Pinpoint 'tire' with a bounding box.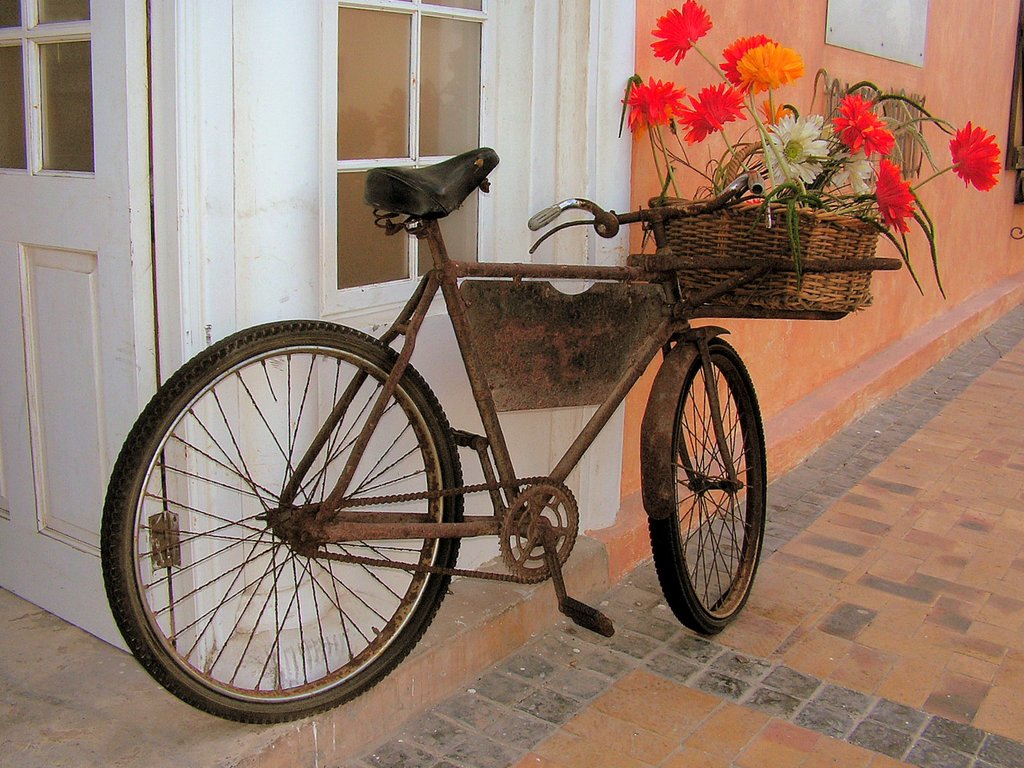
locate(646, 335, 768, 634).
